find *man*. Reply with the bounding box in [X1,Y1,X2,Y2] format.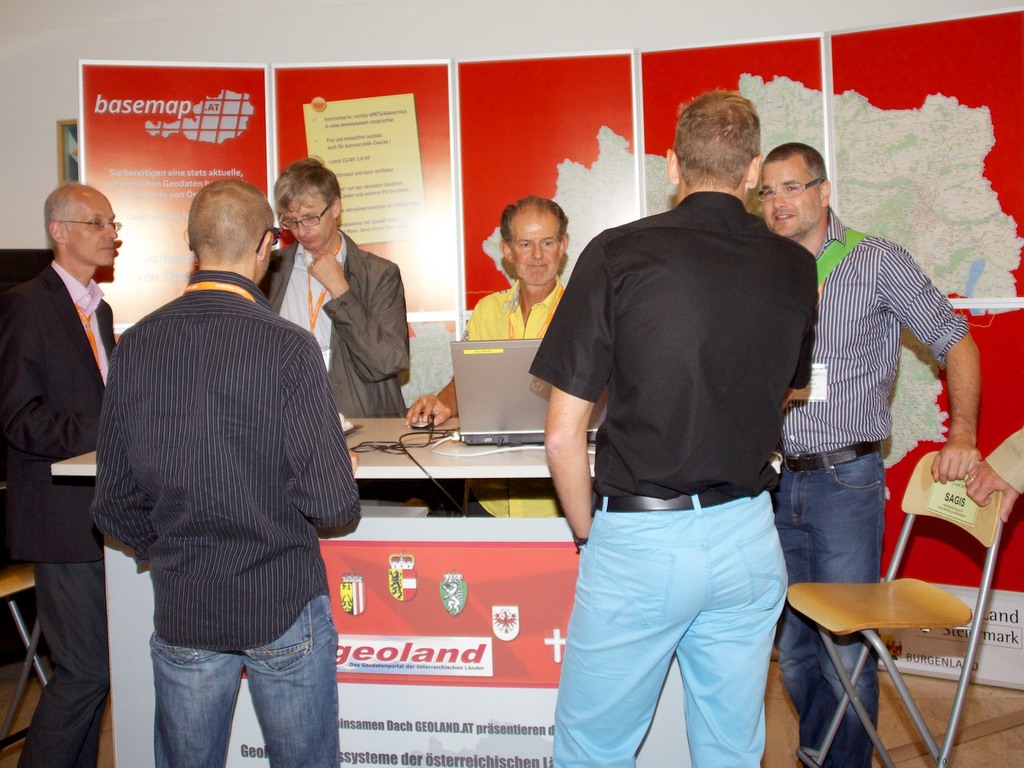
[767,138,986,767].
